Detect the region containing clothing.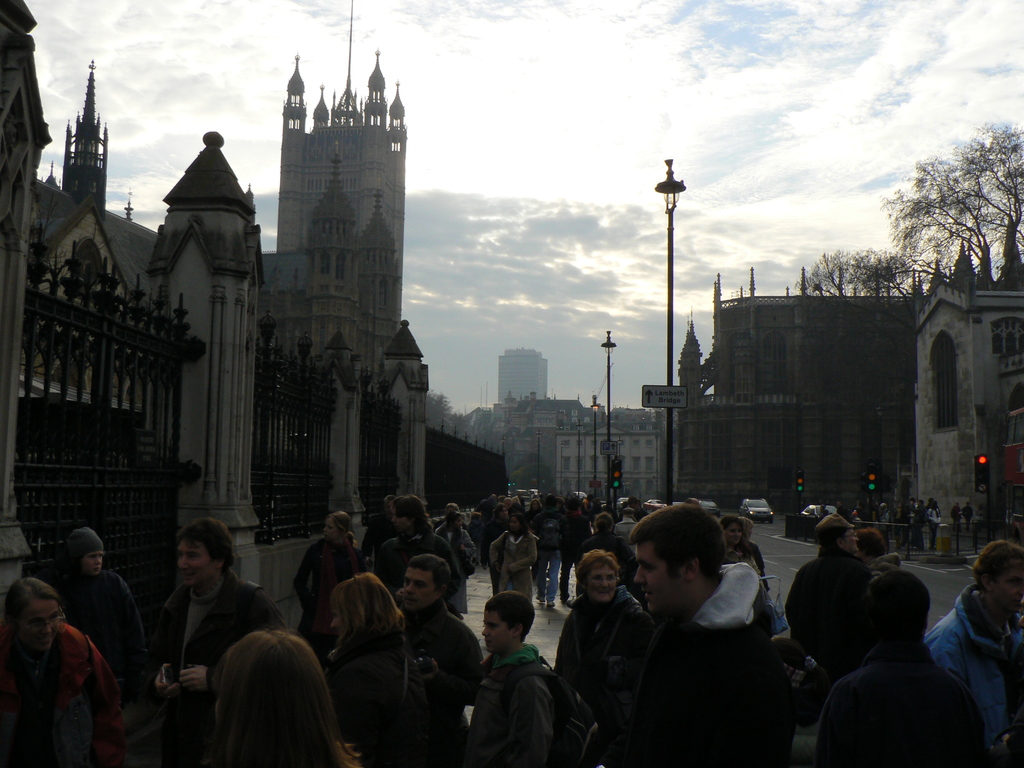
(x1=868, y1=553, x2=899, y2=579).
